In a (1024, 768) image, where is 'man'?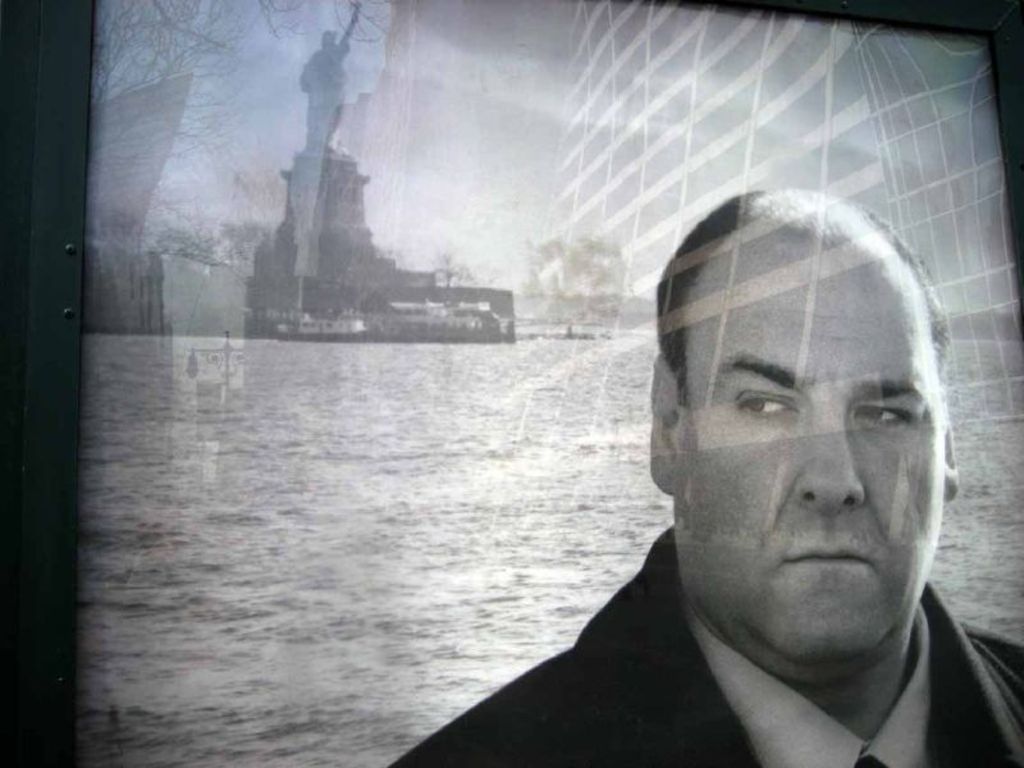
pyautogui.locateOnScreen(389, 186, 1023, 767).
